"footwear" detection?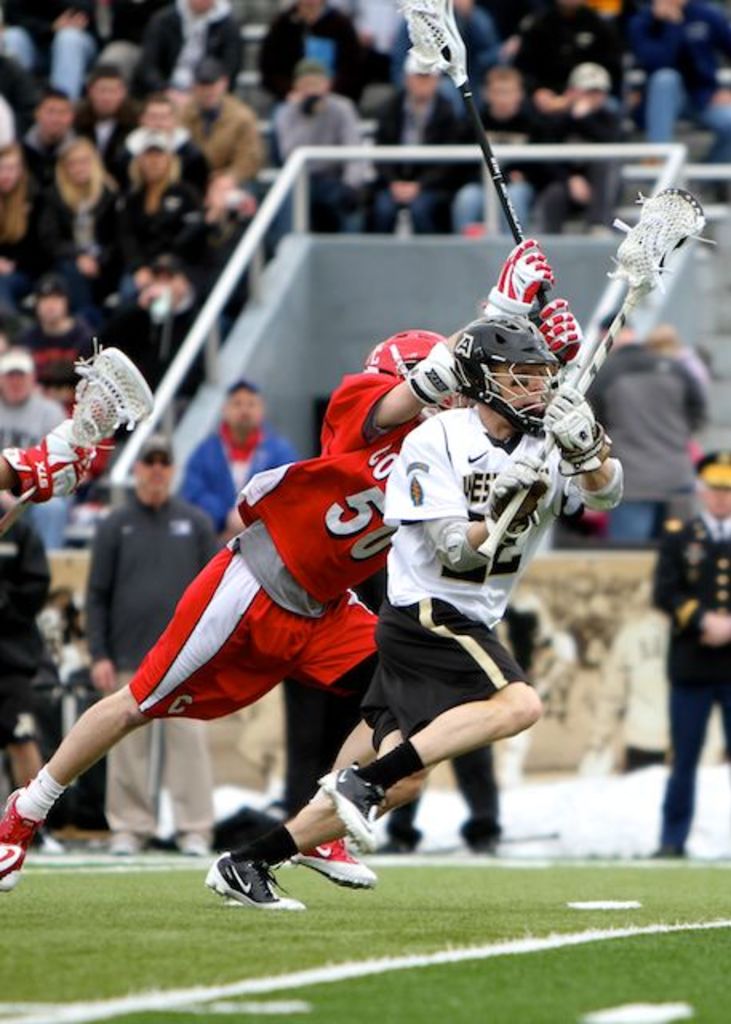
310:758:376:853
